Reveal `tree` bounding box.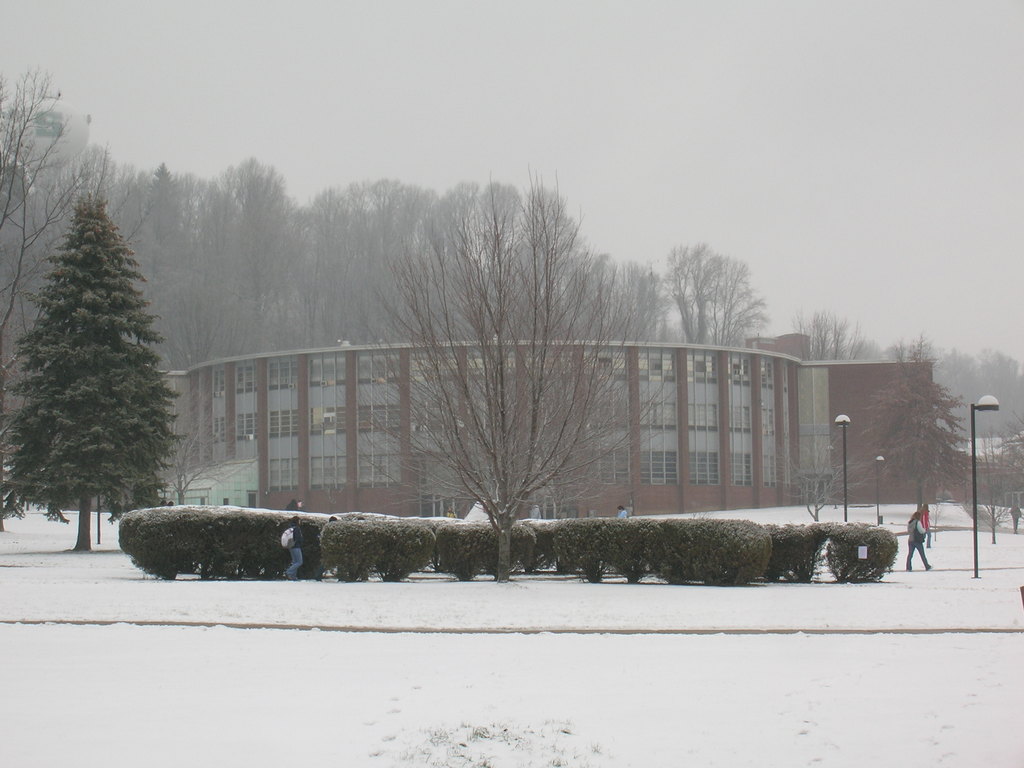
Revealed: [853, 339, 973, 511].
